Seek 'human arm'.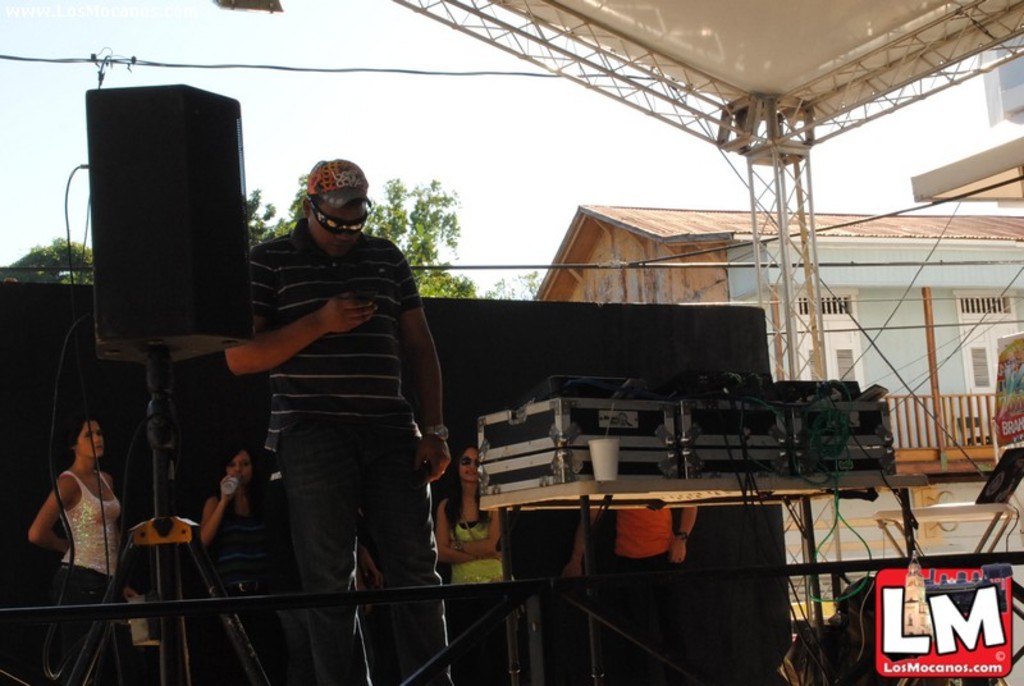
(439,502,499,566).
